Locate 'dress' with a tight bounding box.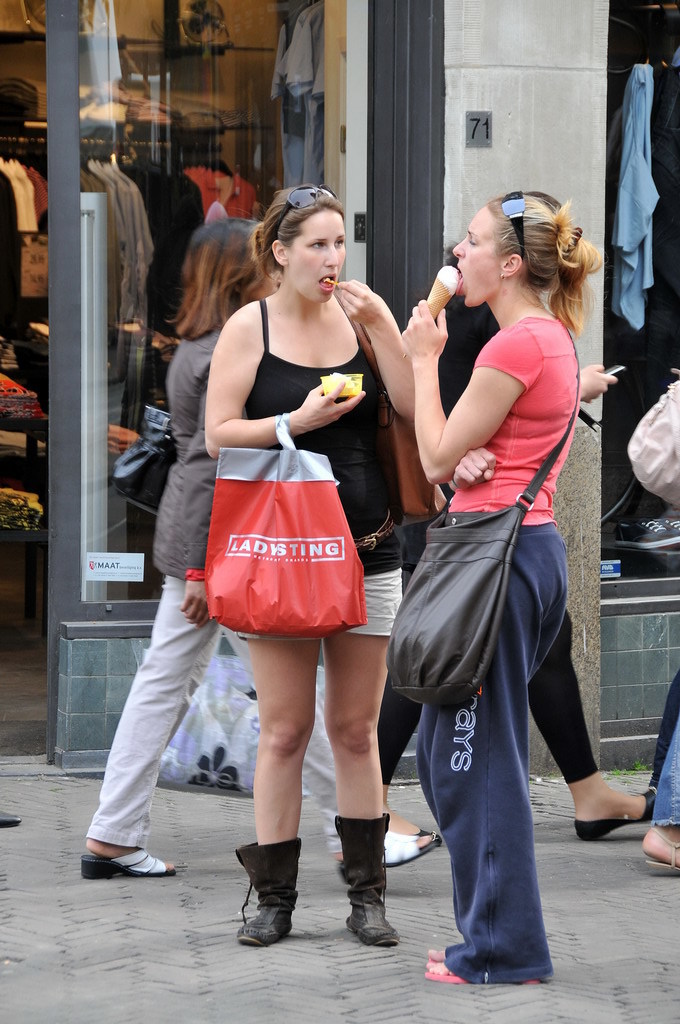
238:291:408:634.
